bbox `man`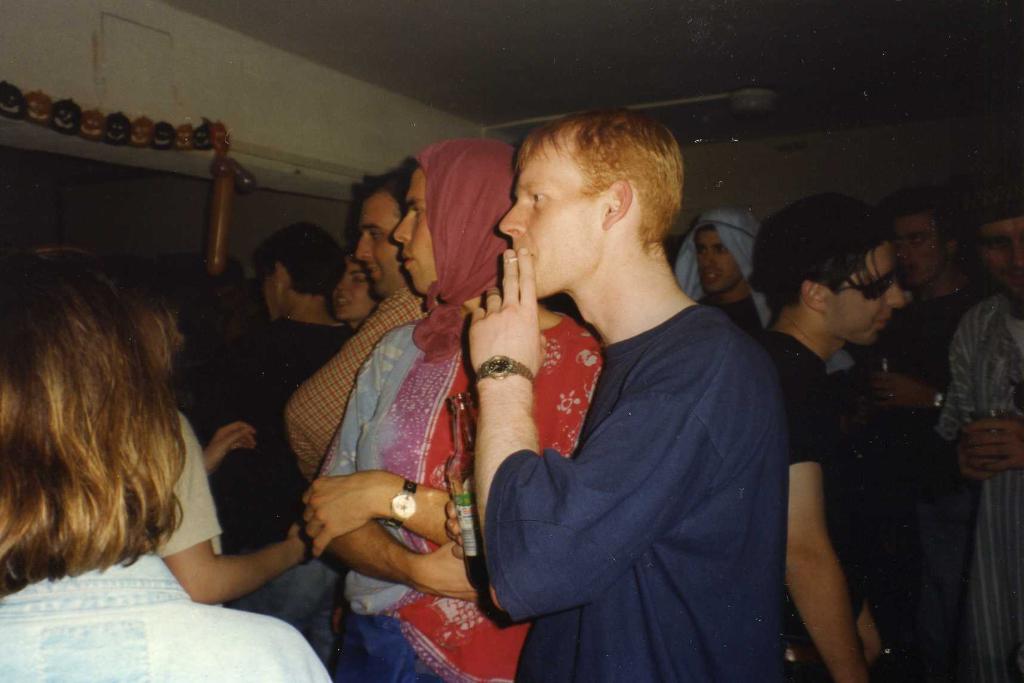
select_region(671, 209, 769, 341)
